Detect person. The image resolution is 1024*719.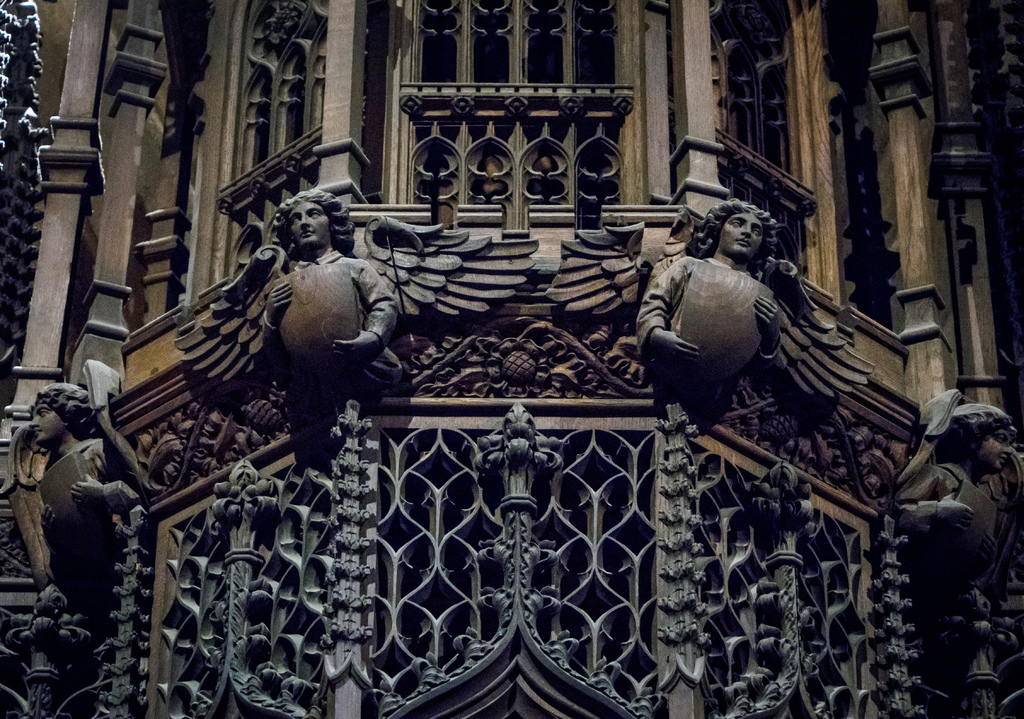
<box>218,178,406,460</box>.
